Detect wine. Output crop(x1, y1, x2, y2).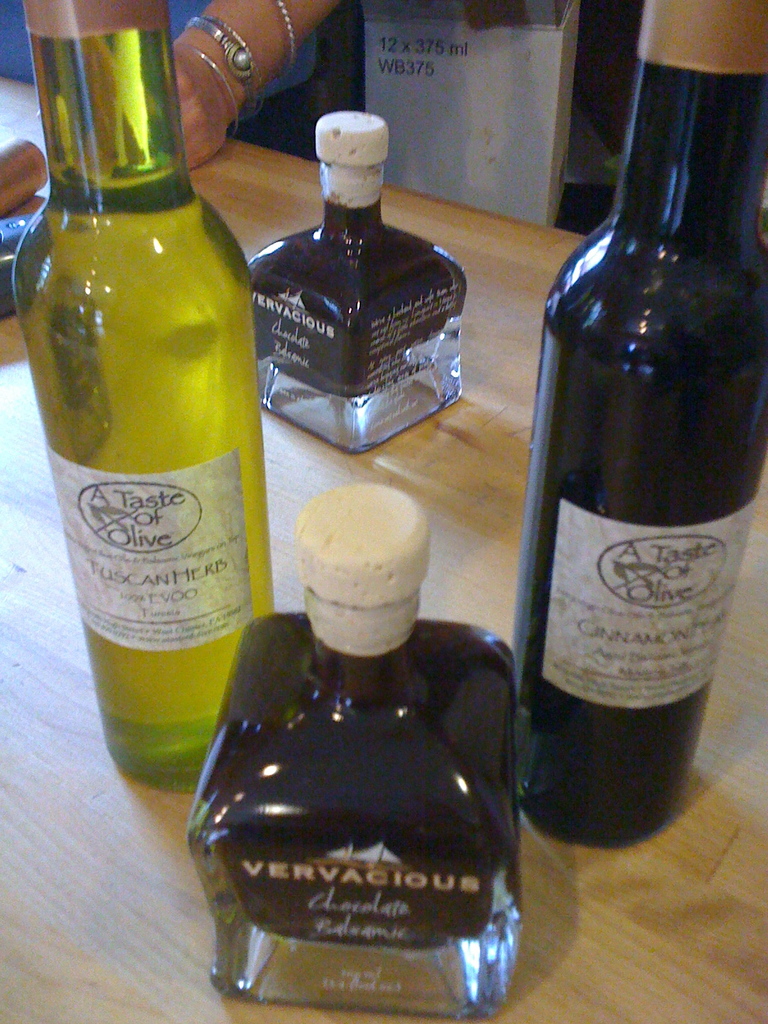
crop(522, 19, 748, 868).
